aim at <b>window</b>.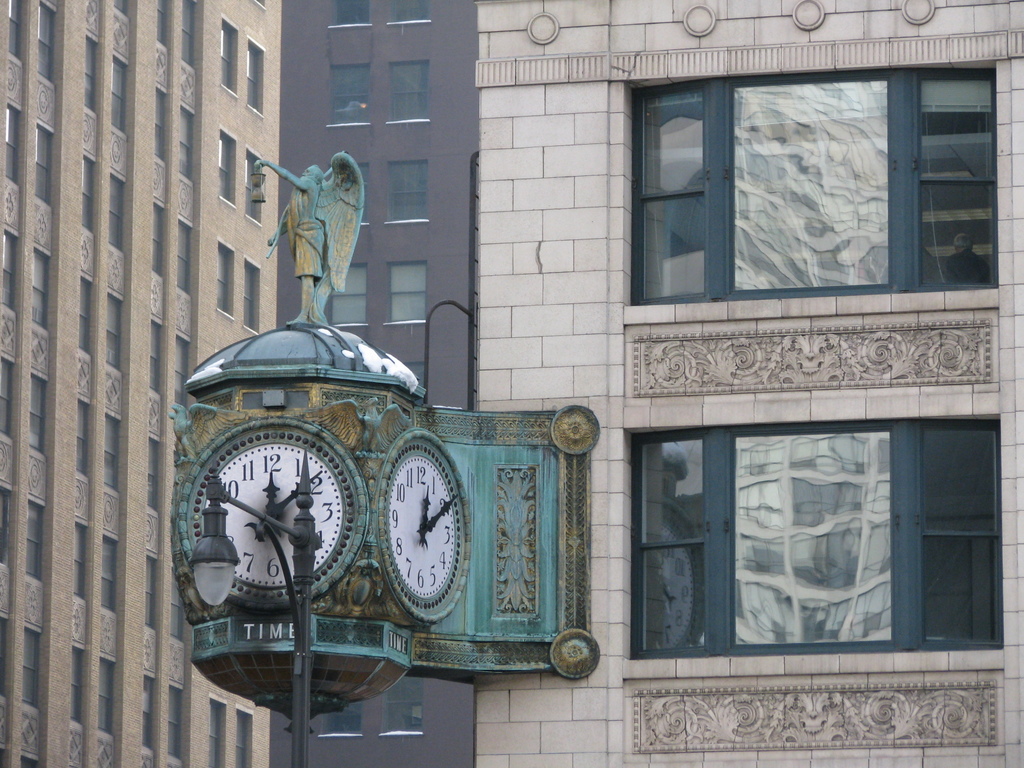
Aimed at box(1, 348, 17, 435).
